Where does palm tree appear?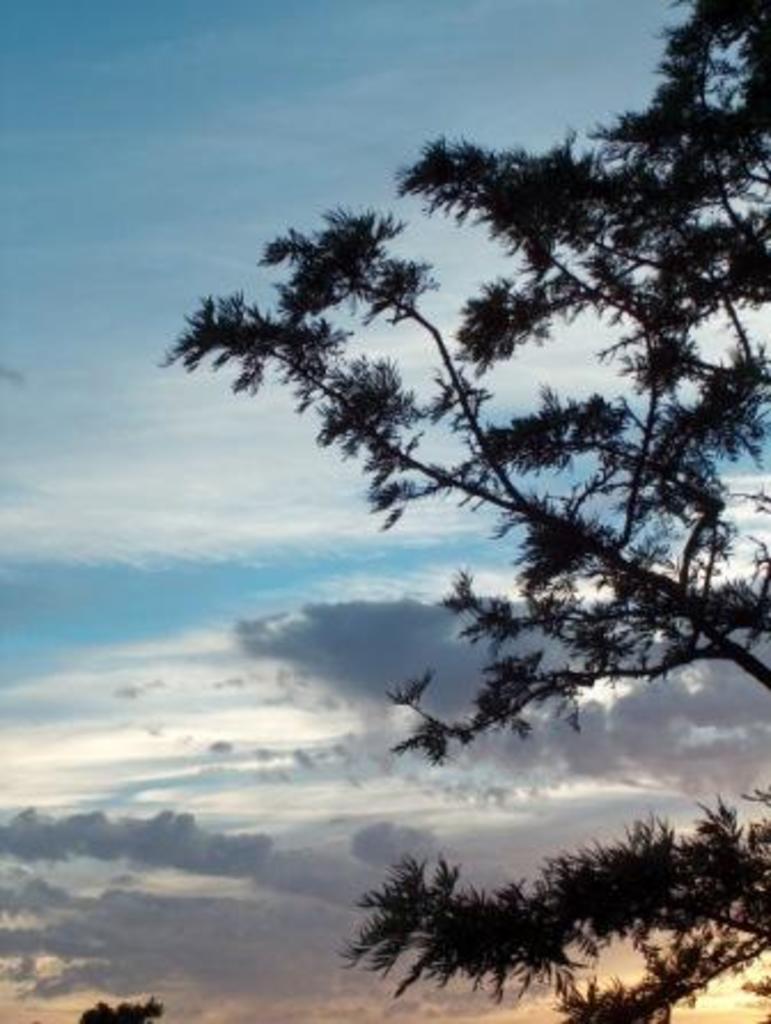
Appears at (left=223, top=0, right=769, bottom=716).
